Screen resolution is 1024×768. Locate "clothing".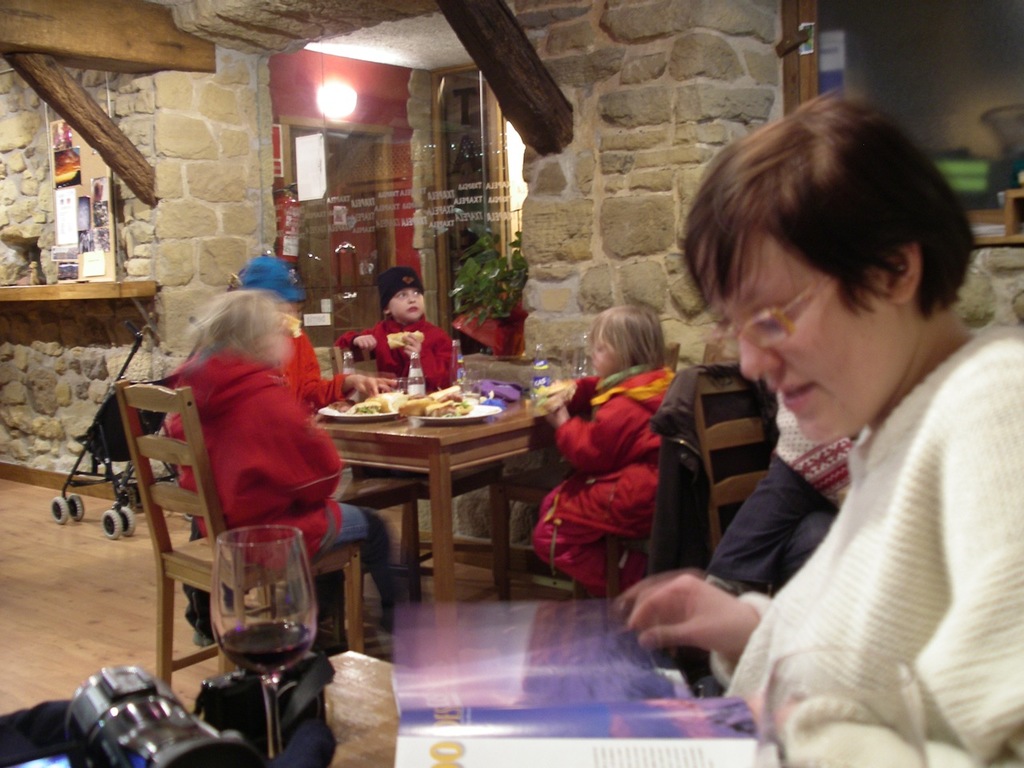
{"left": 338, "top": 310, "right": 465, "bottom": 404}.
